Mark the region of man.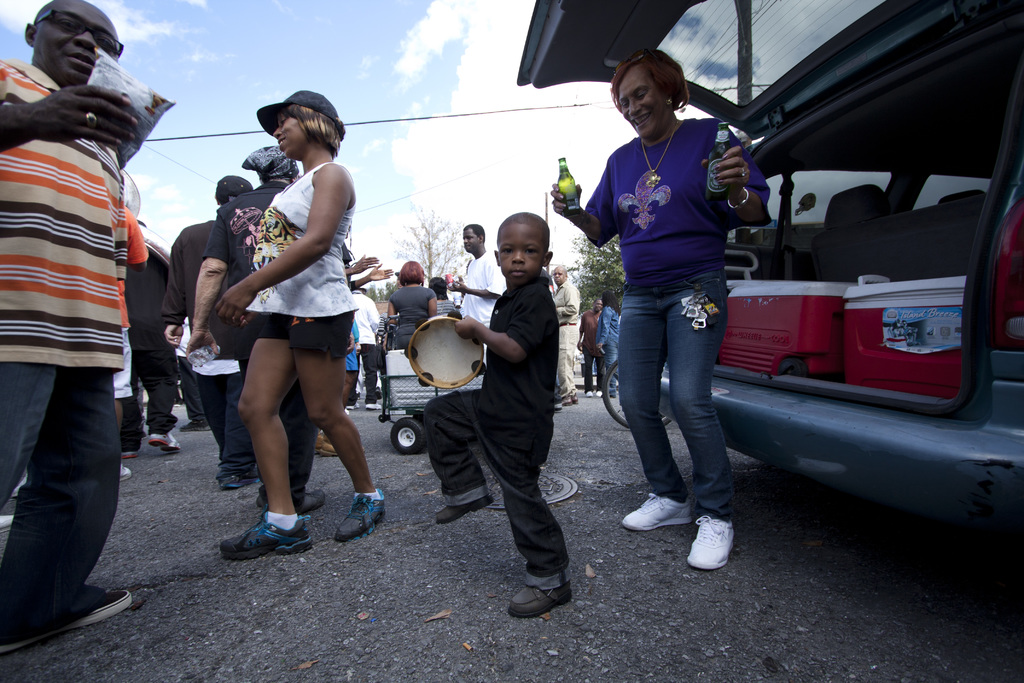
Region: 581/299/605/397.
